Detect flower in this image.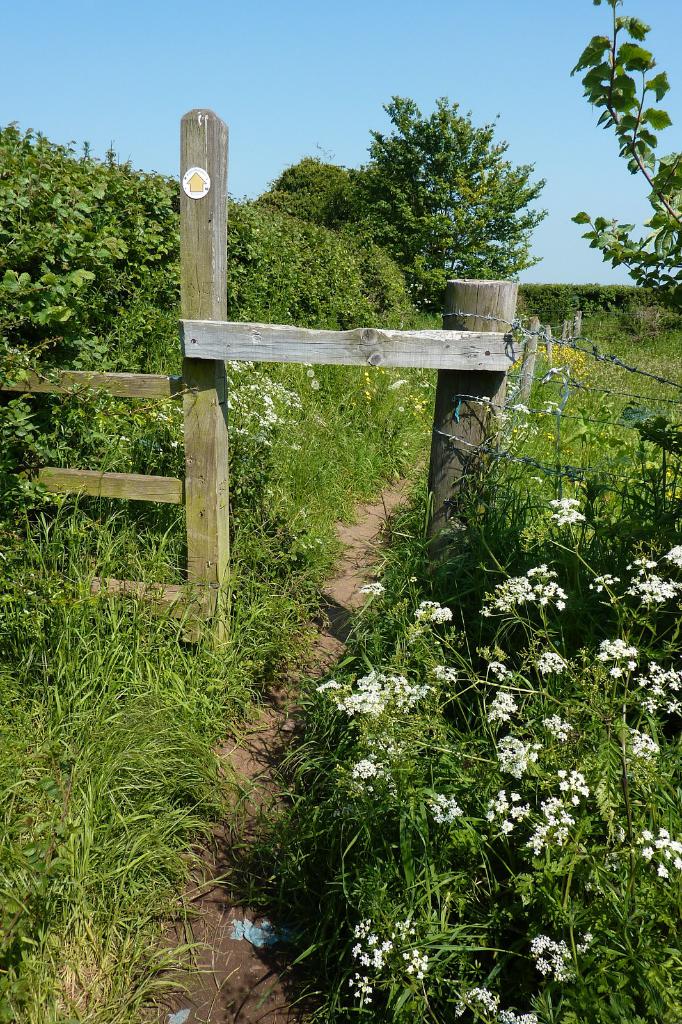
Detection: <region>530, 650, 576, 673</region>.
